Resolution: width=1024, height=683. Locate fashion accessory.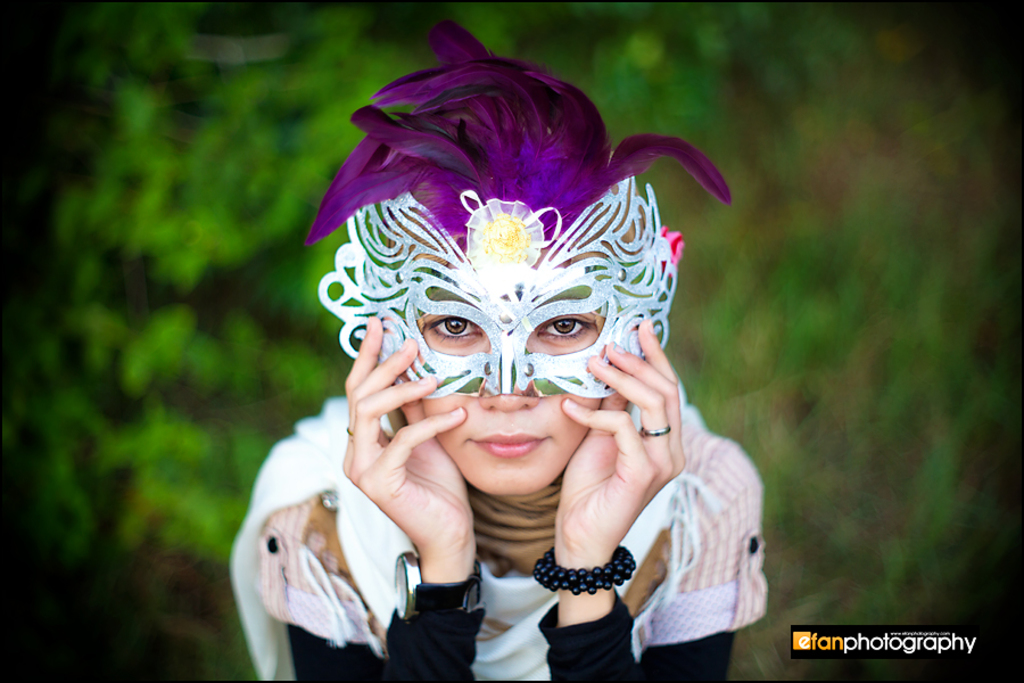
[526, 546, 635, 632].
